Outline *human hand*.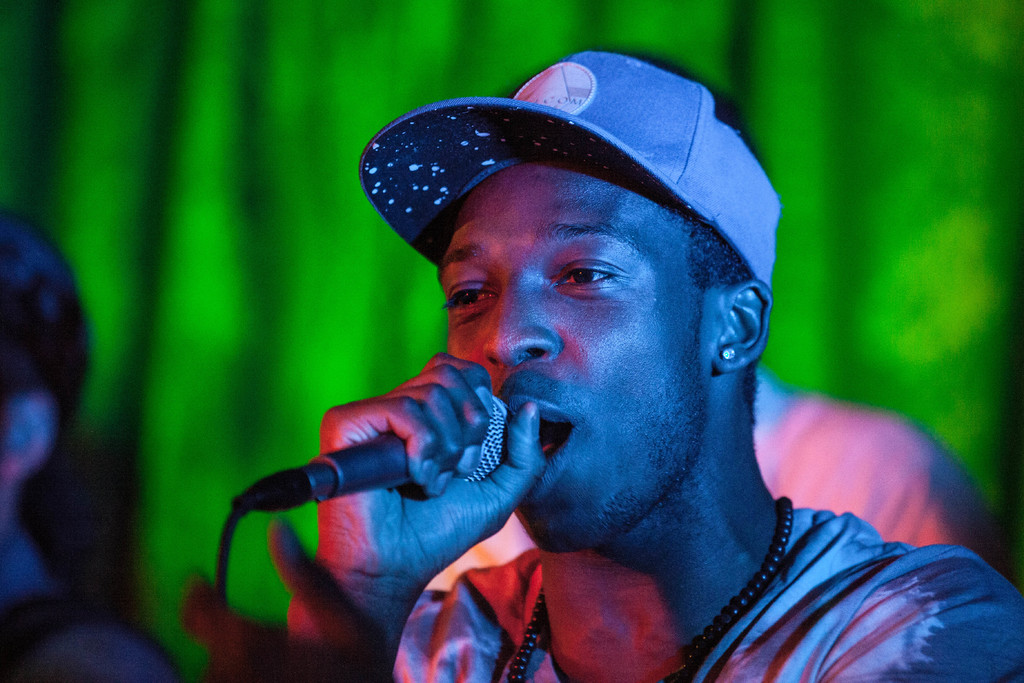
Outline: Rect(265, 396, 497, 529).
